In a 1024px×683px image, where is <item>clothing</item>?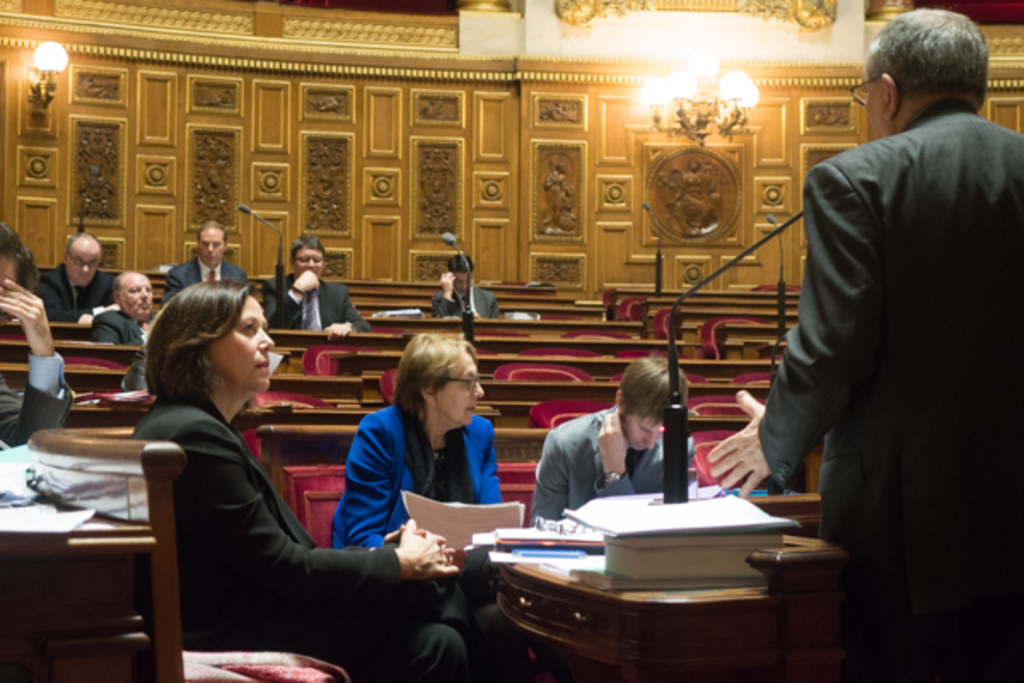
756, 20, 1000, 656.
